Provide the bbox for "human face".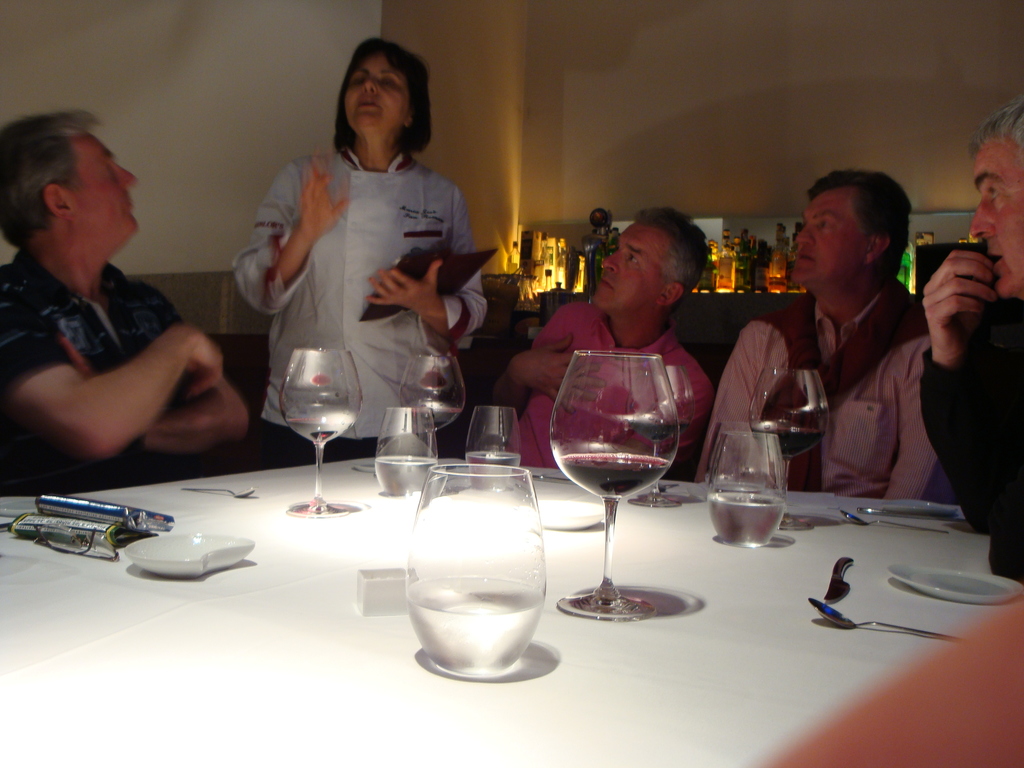
(x1=76, y1=137, x2=143, y2=249).
